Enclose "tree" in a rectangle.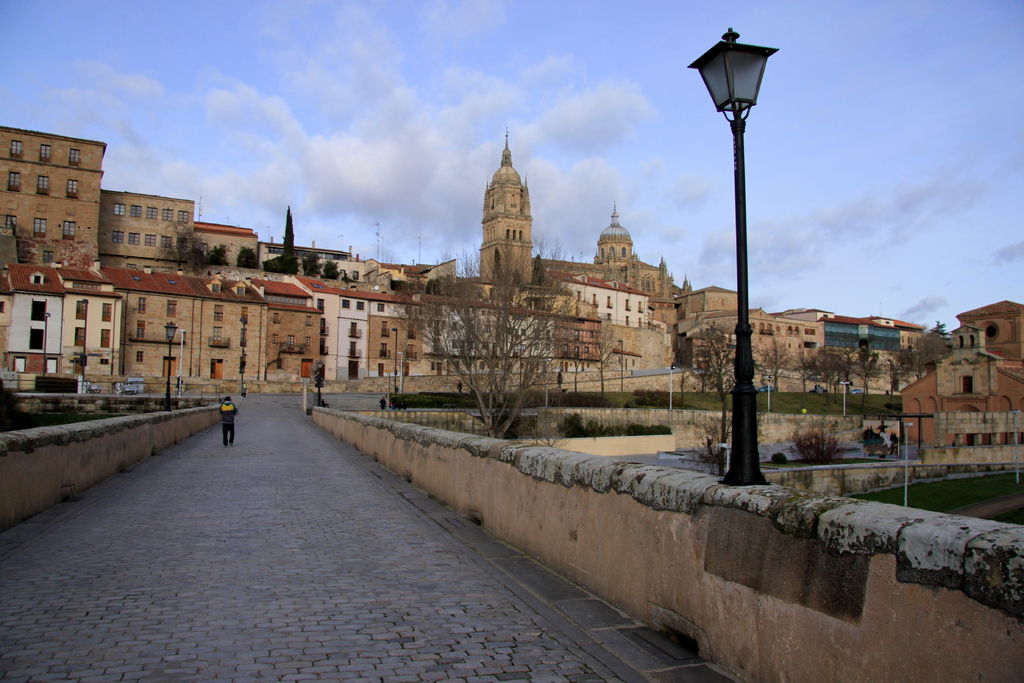
149/213/206/266.
